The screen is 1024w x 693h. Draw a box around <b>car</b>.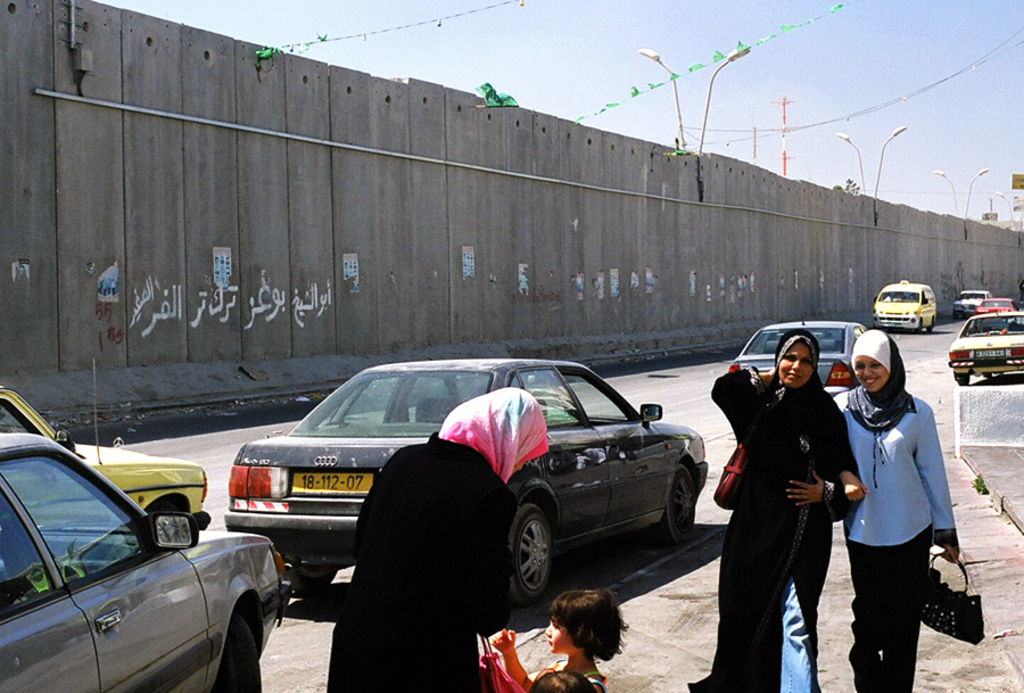
box(957, 290, 984, 314).
